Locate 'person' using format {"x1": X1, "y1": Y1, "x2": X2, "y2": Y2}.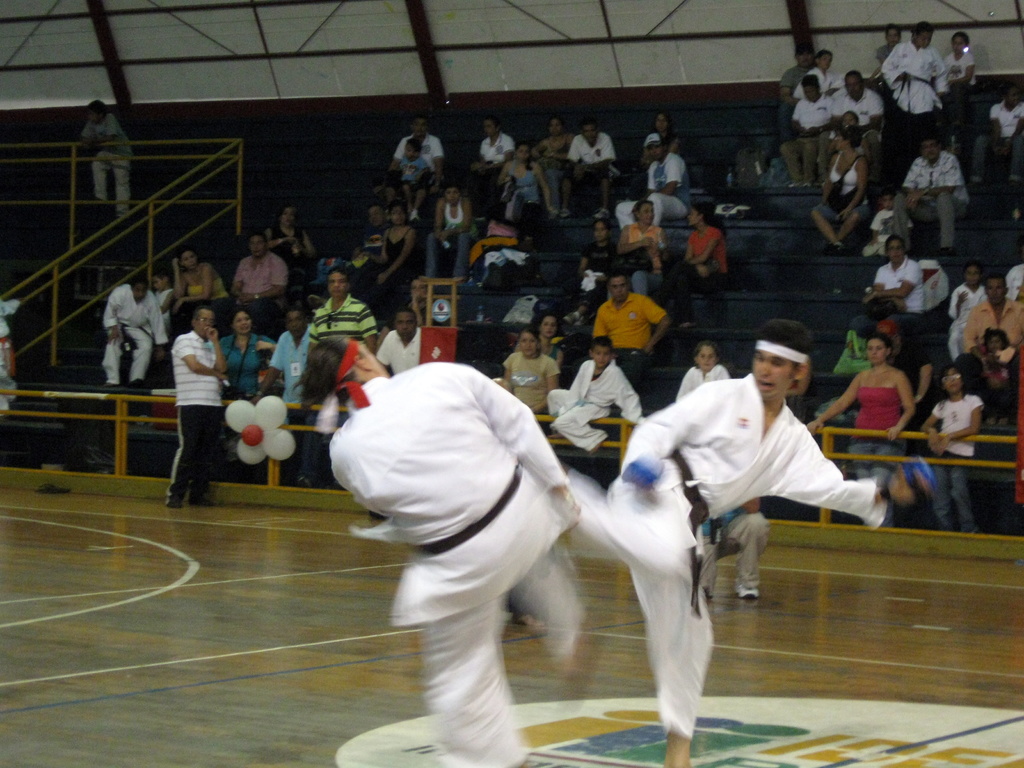
{"x1": 252, "y1": 310, "x2": 312, "y2": 469}.
